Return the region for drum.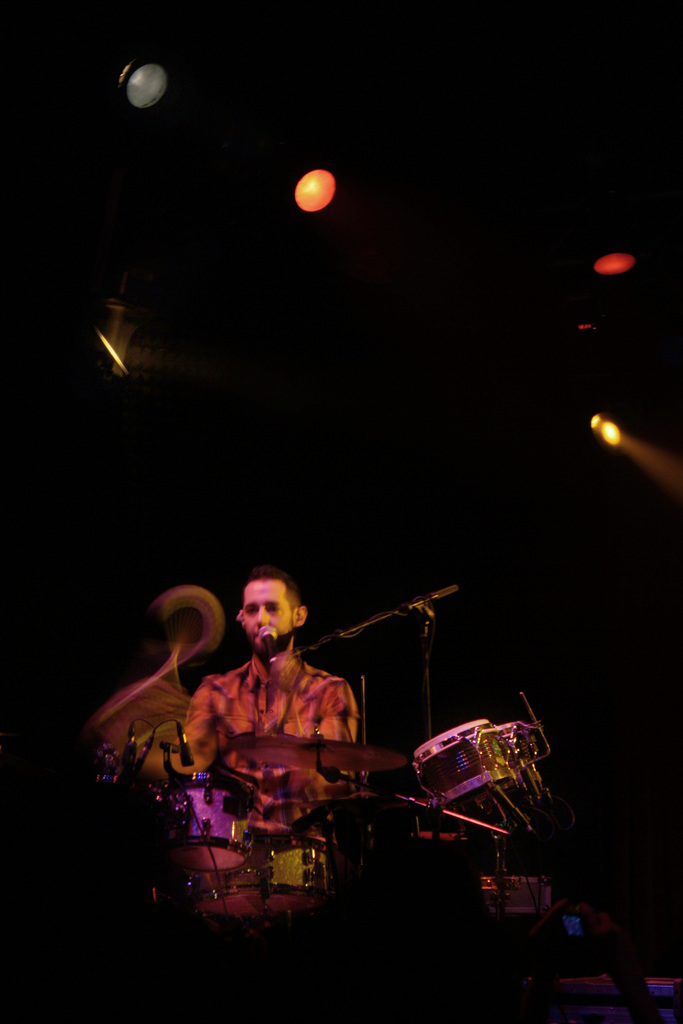
region(188, 856, 272, 925).
